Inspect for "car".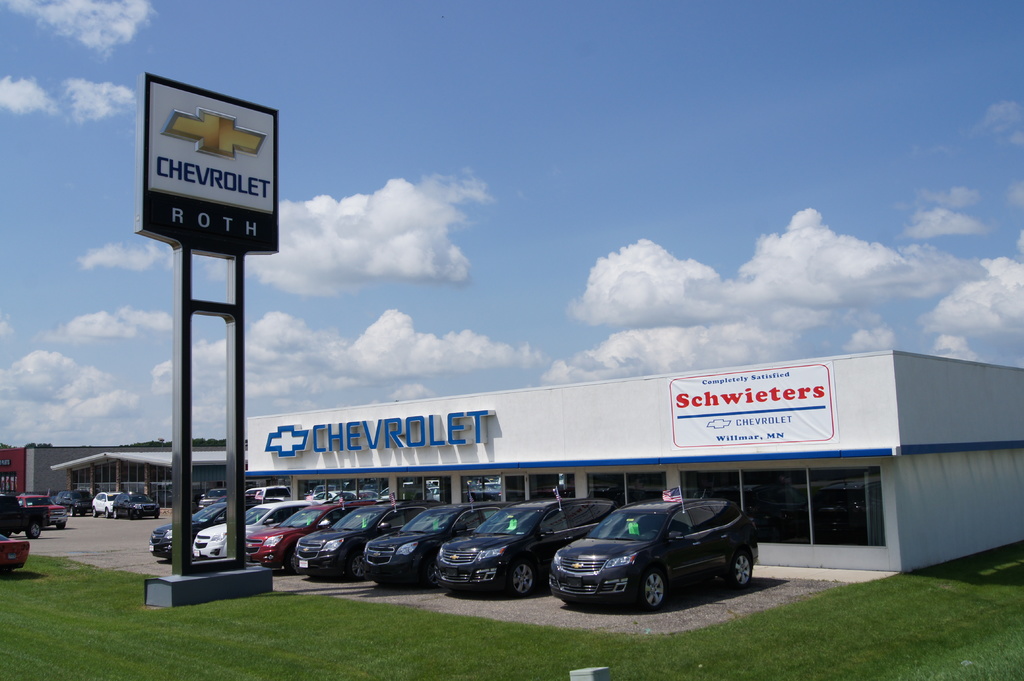
Inspection: 19:493:70:528.
